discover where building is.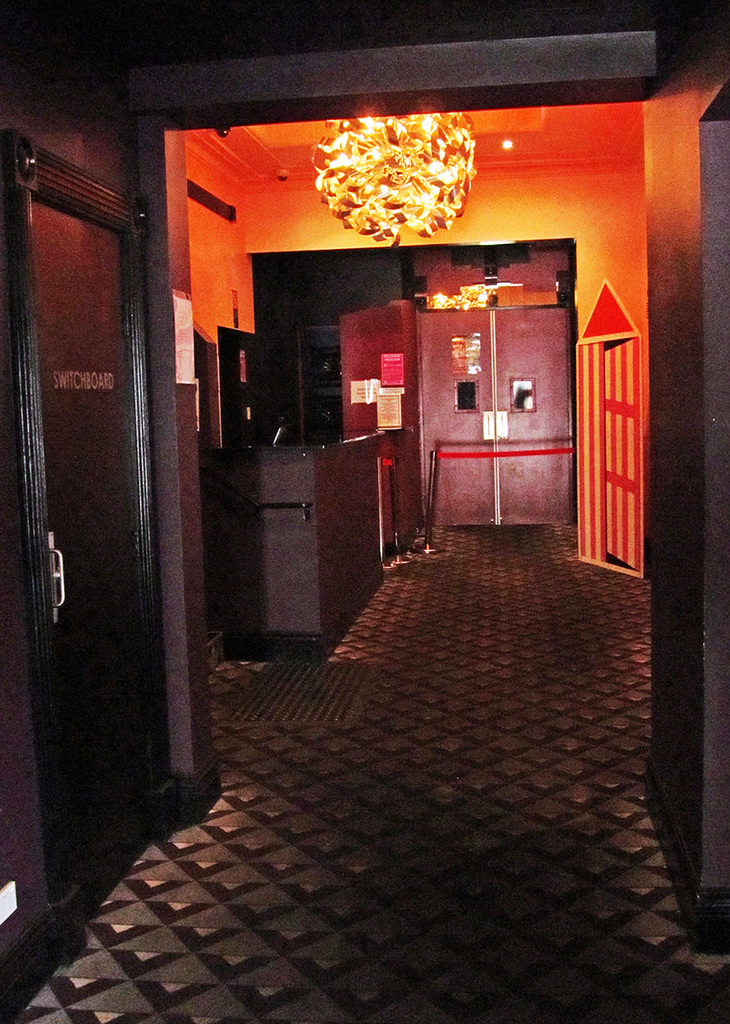
Discovered at {"x1": 0, "y1": 0, "x2": 729, "y2": 1023}.
